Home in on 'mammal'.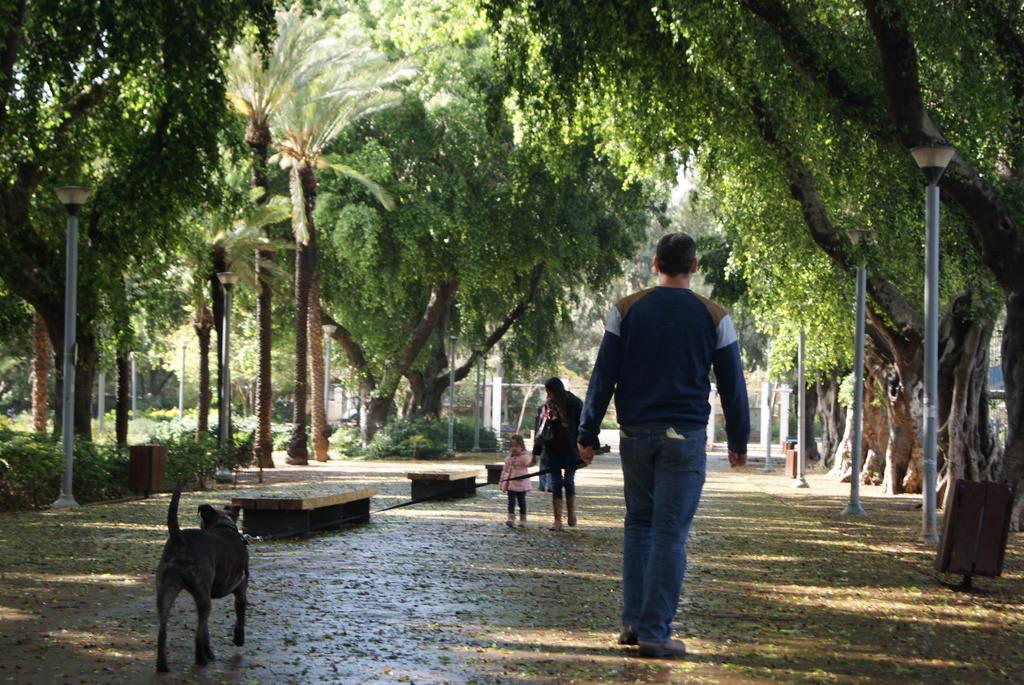
Homed in at bbox=(534, 376, 580, 532).
